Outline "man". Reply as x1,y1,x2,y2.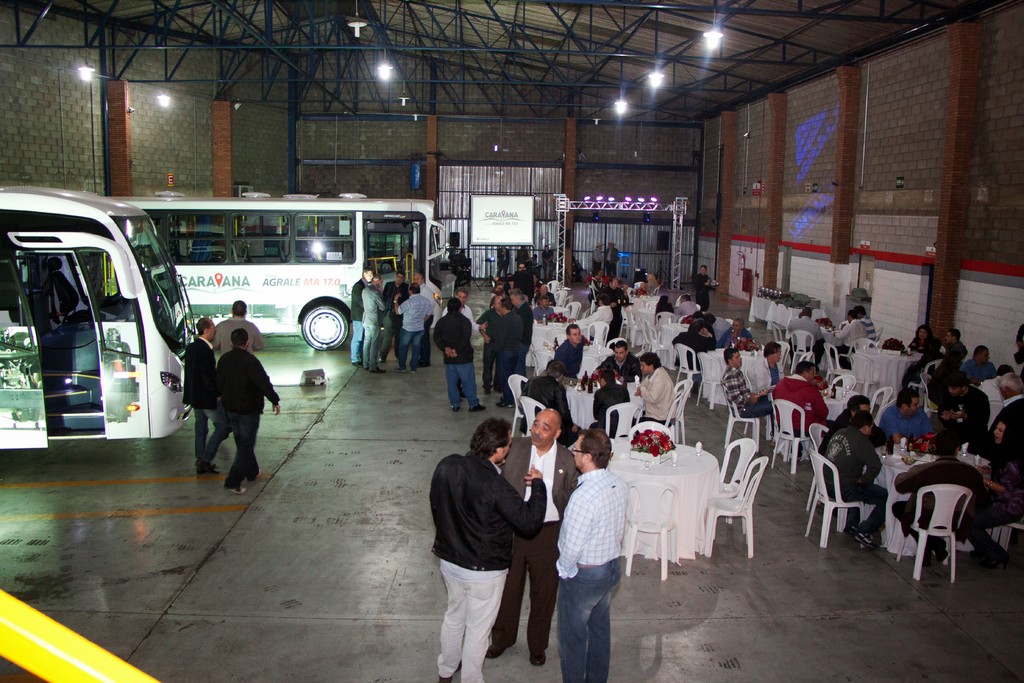
822,407,899,536.
